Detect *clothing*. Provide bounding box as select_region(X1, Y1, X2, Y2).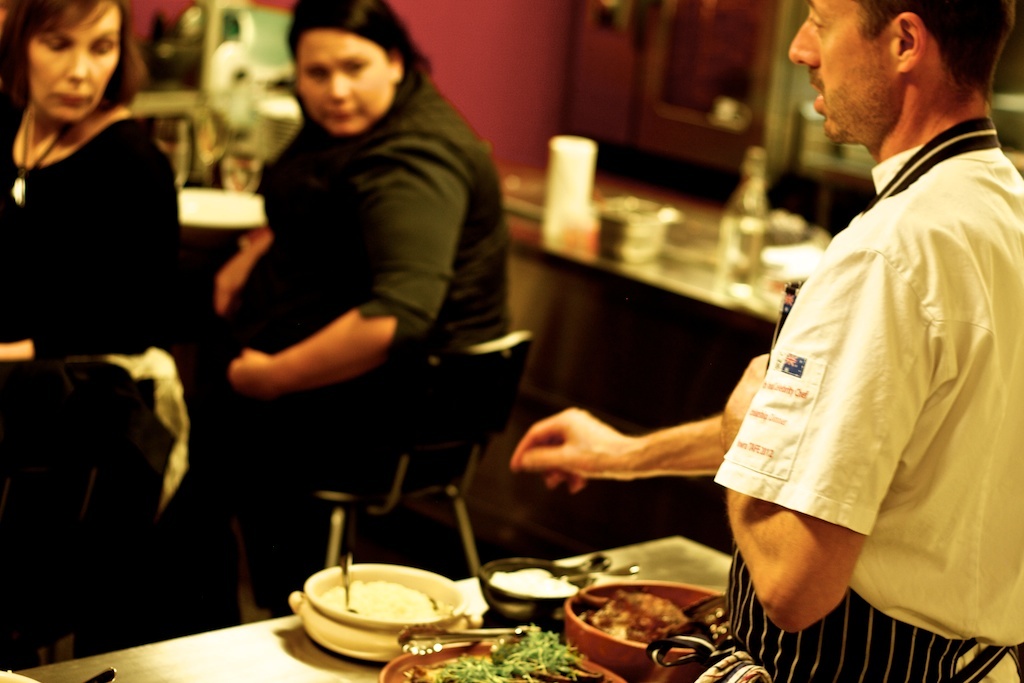
select_region(0, 102, 203, 655).
